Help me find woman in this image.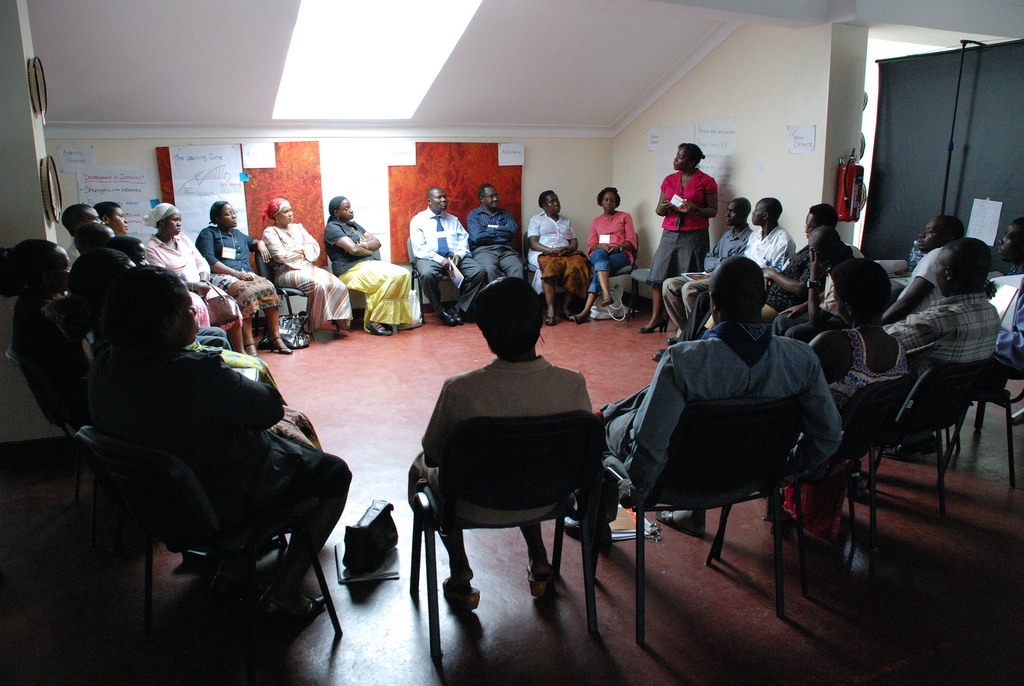
Found it: detection(803, 256, 911, 414).
